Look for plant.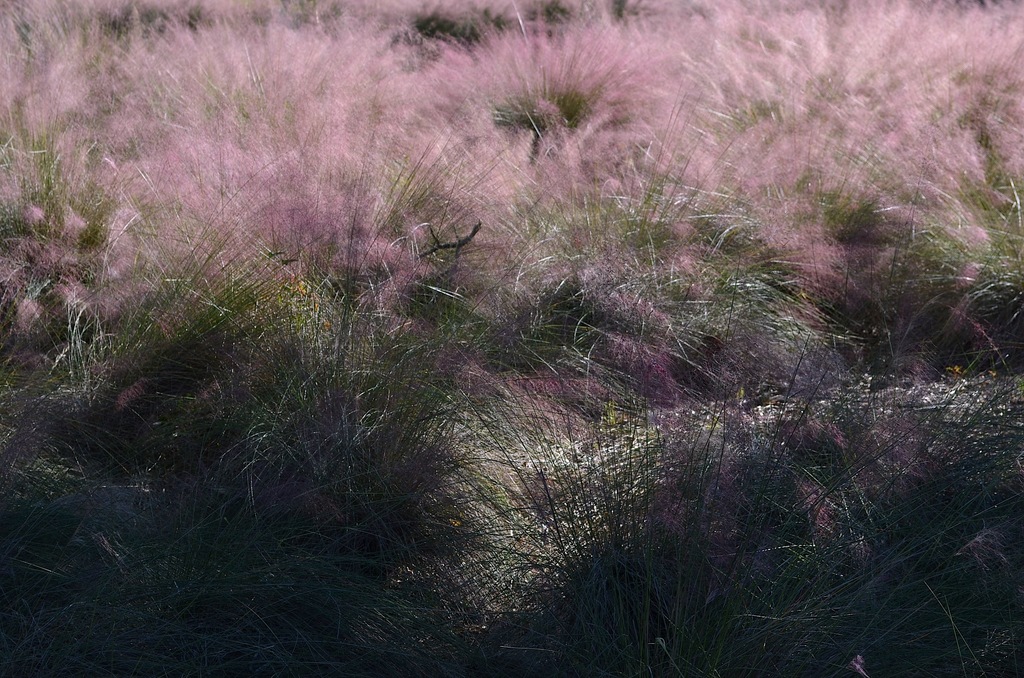
Found: [439,346,1021,677].
